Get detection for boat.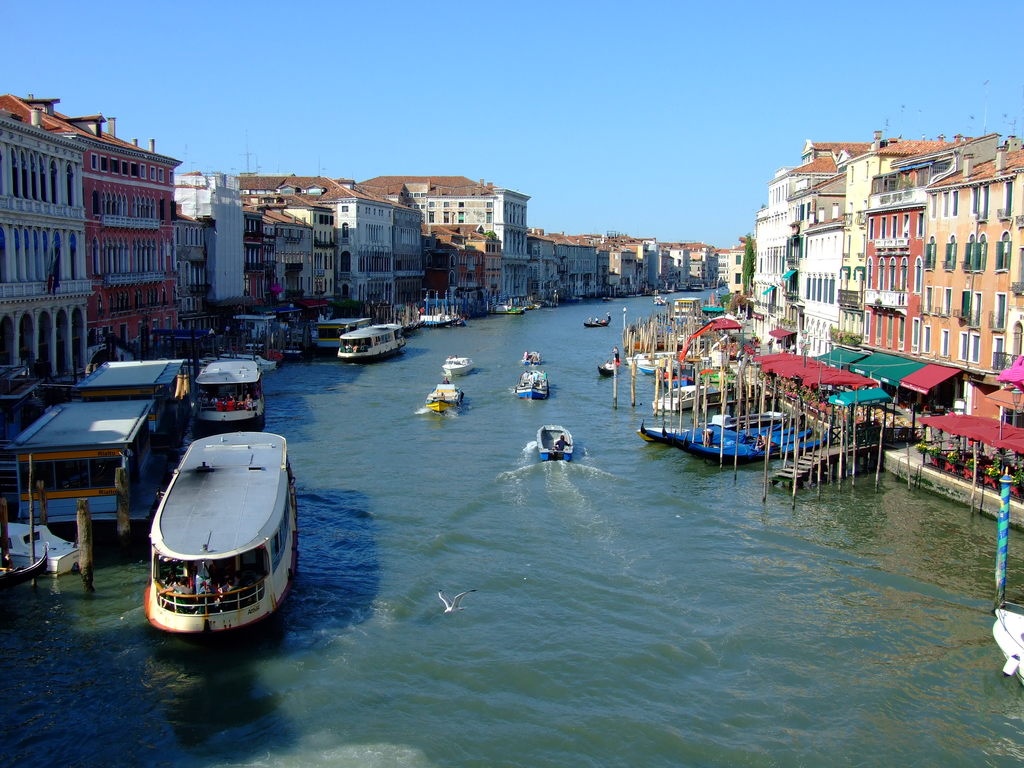
Detection: (x1=522, y1=351, x2=541, y2=366).
